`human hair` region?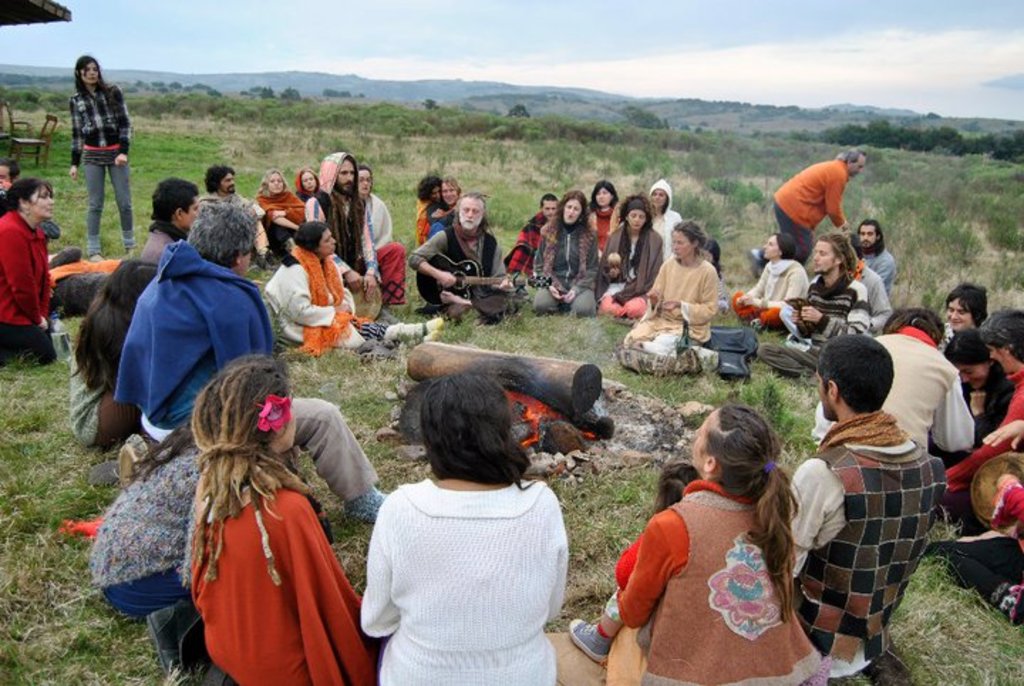
<box>816,228,859,283</box>
